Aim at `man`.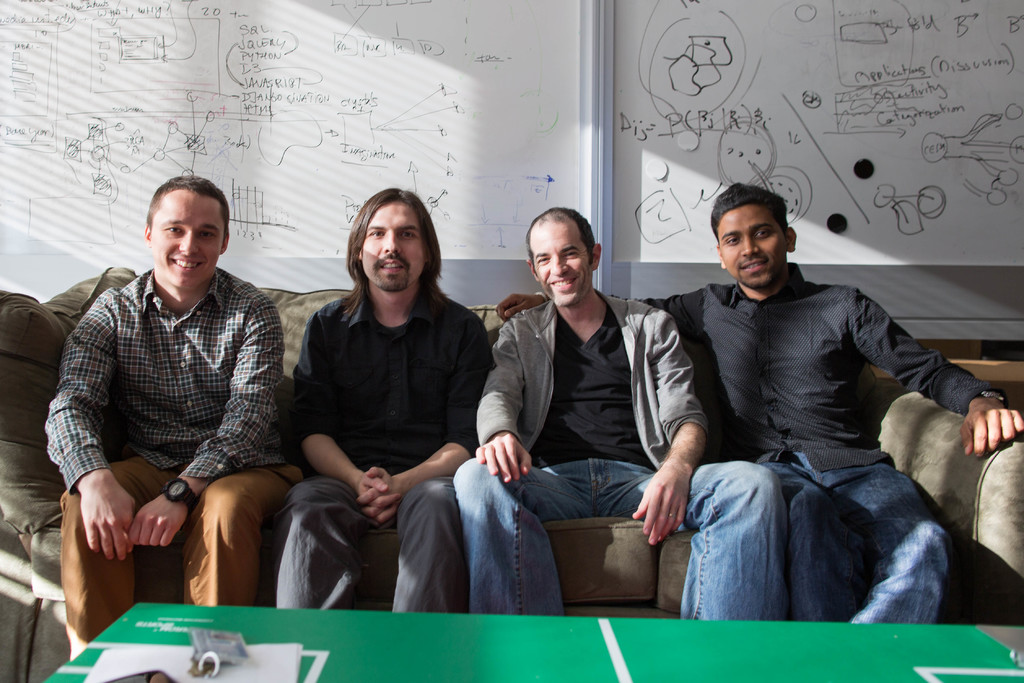
Aimed at (left=42, top=167, right=280, bottom=661).
